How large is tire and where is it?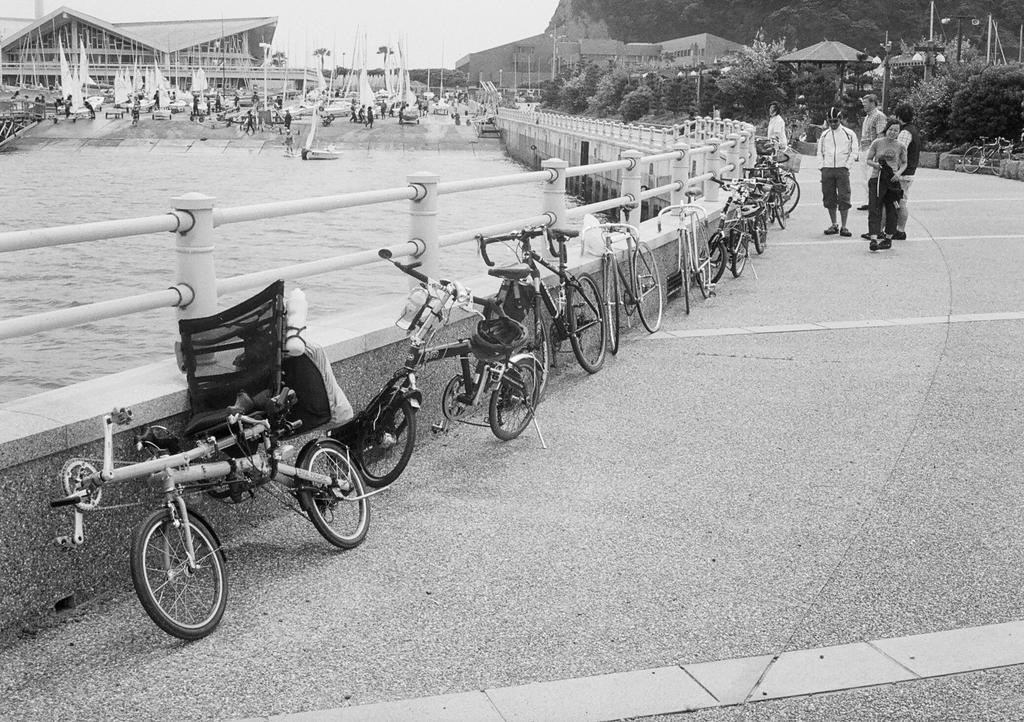
Bounding box: box=[698, 233, 712, 293].
